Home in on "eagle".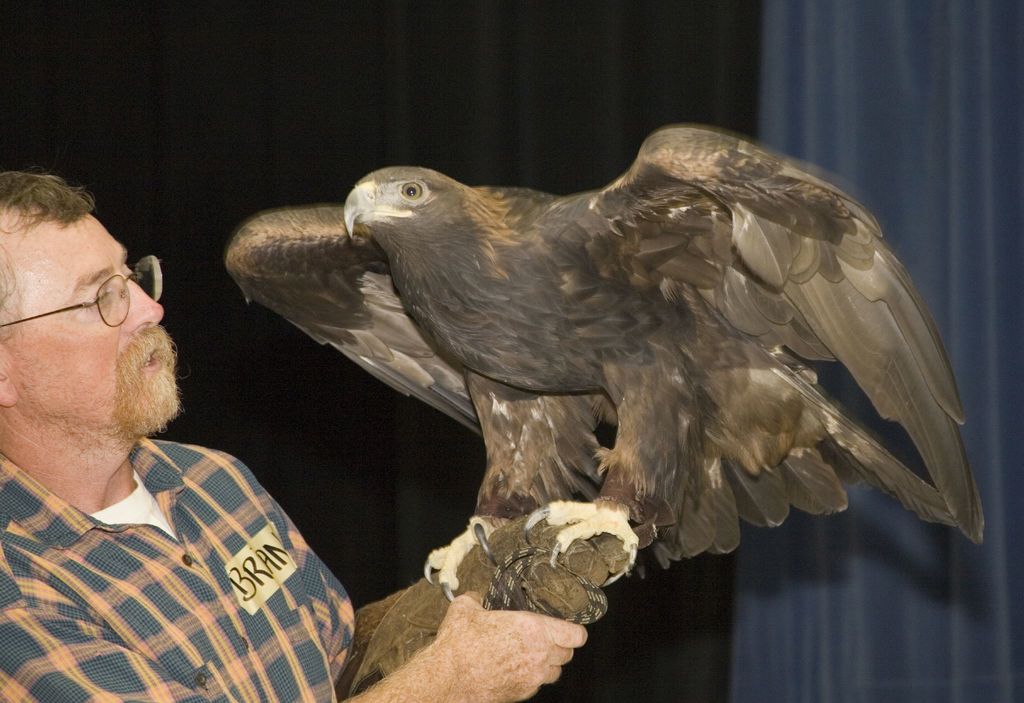
Homed in at [x1=223, y1=118, x2=996, y2=602].
